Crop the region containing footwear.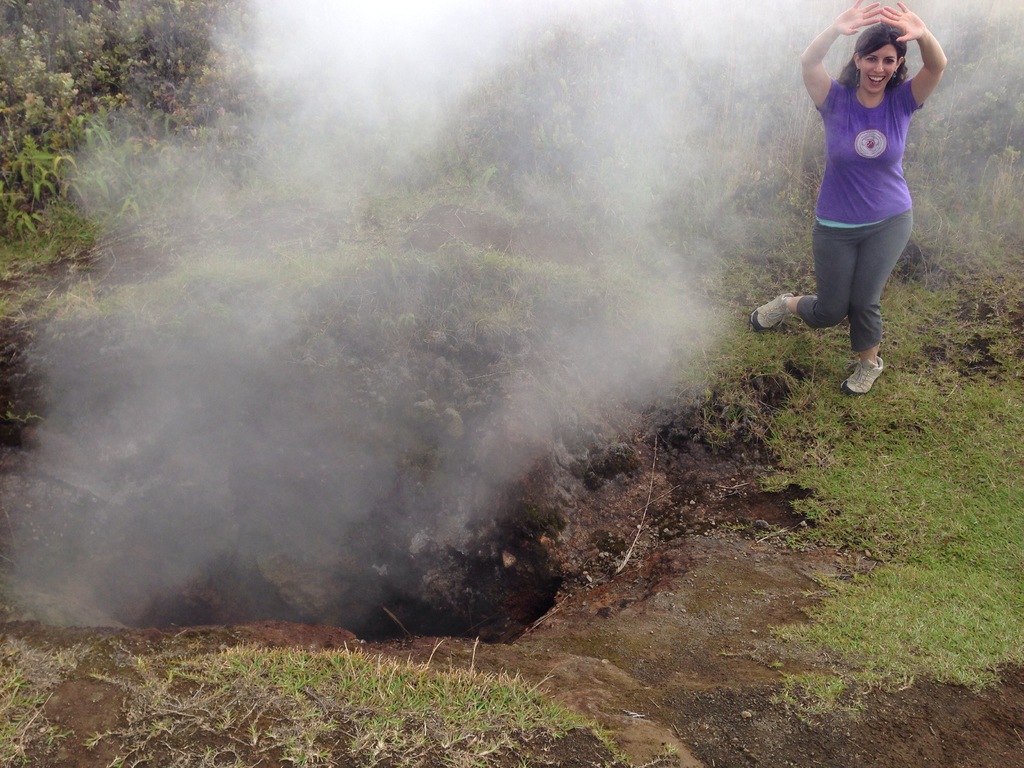
Crop region: select_region(753, 289, 796, 328).
